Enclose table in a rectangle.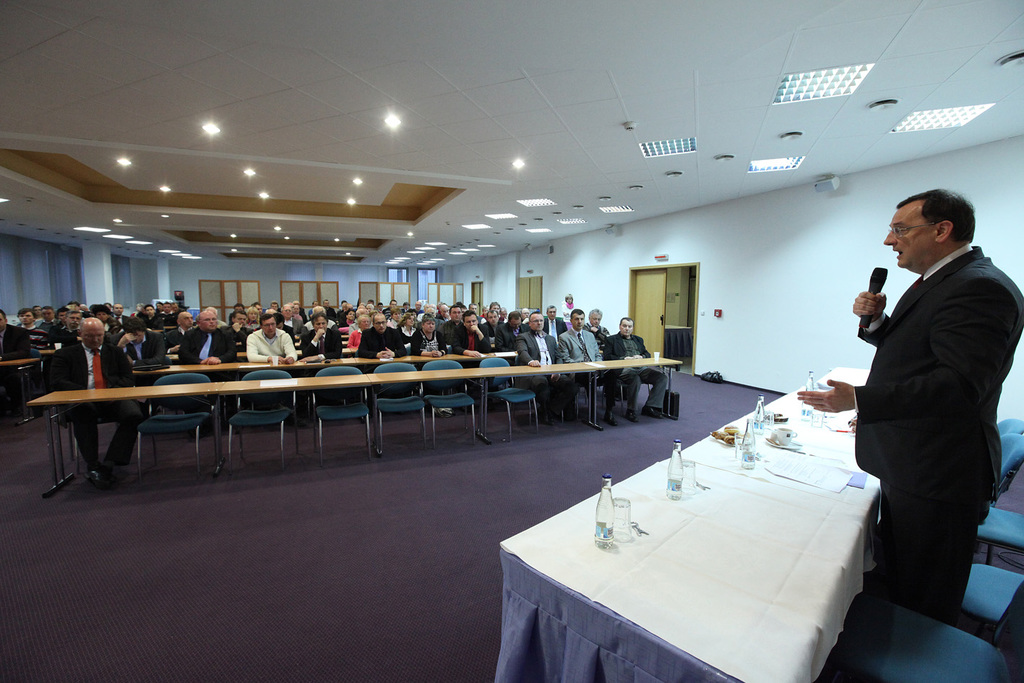
rect(522, 377, 898, 682).
